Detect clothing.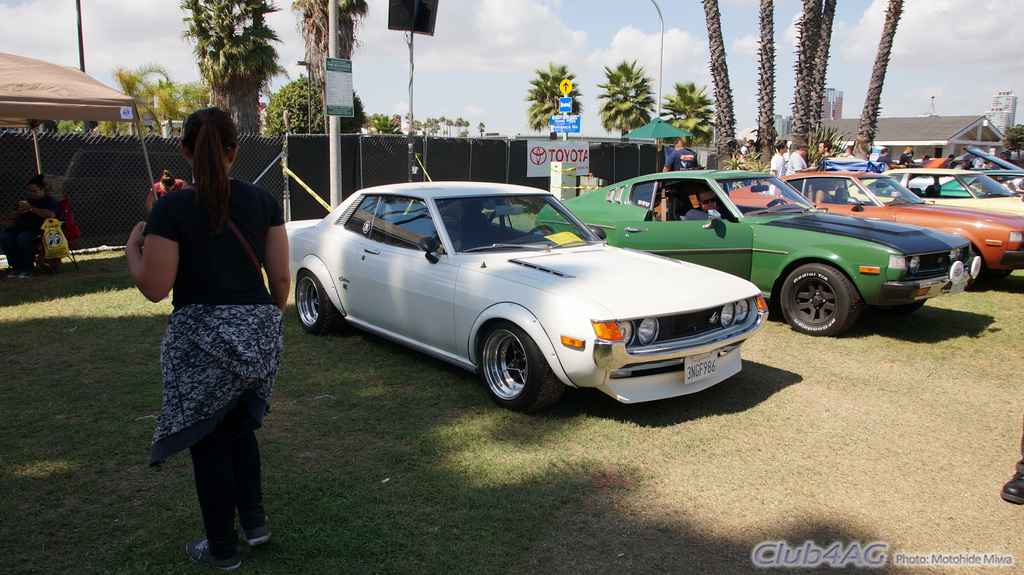
Detected at select_region(769, 148, 786, 191).
